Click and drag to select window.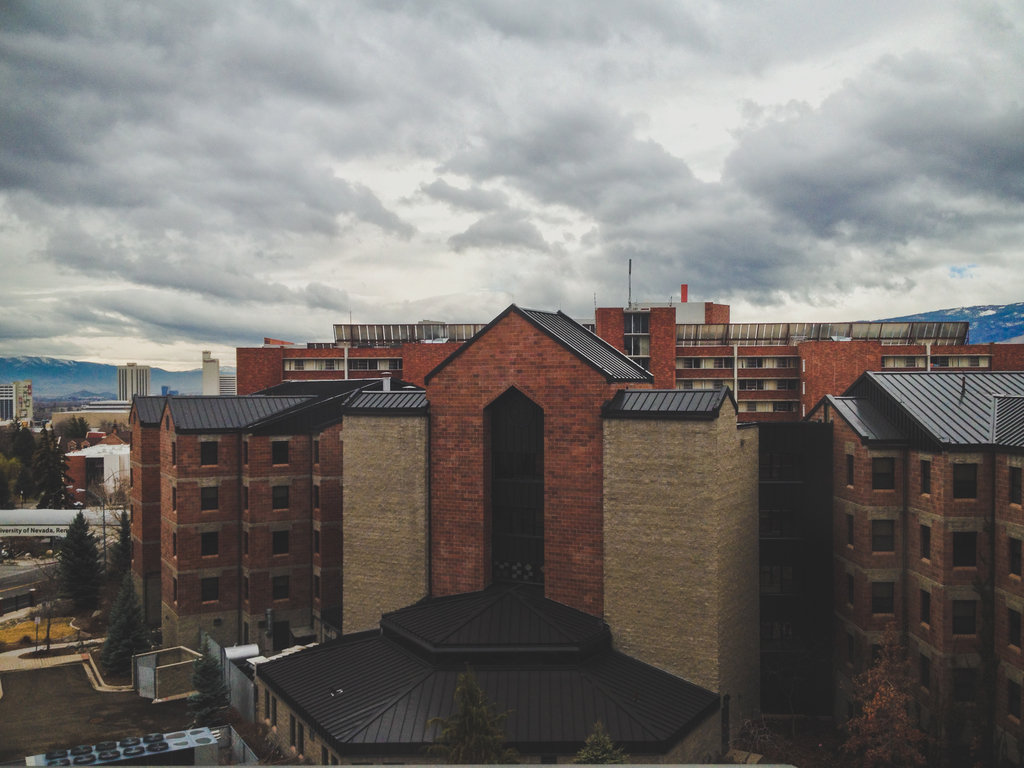
Selection: left=1004, top=605, right=1023, bottom=653.
